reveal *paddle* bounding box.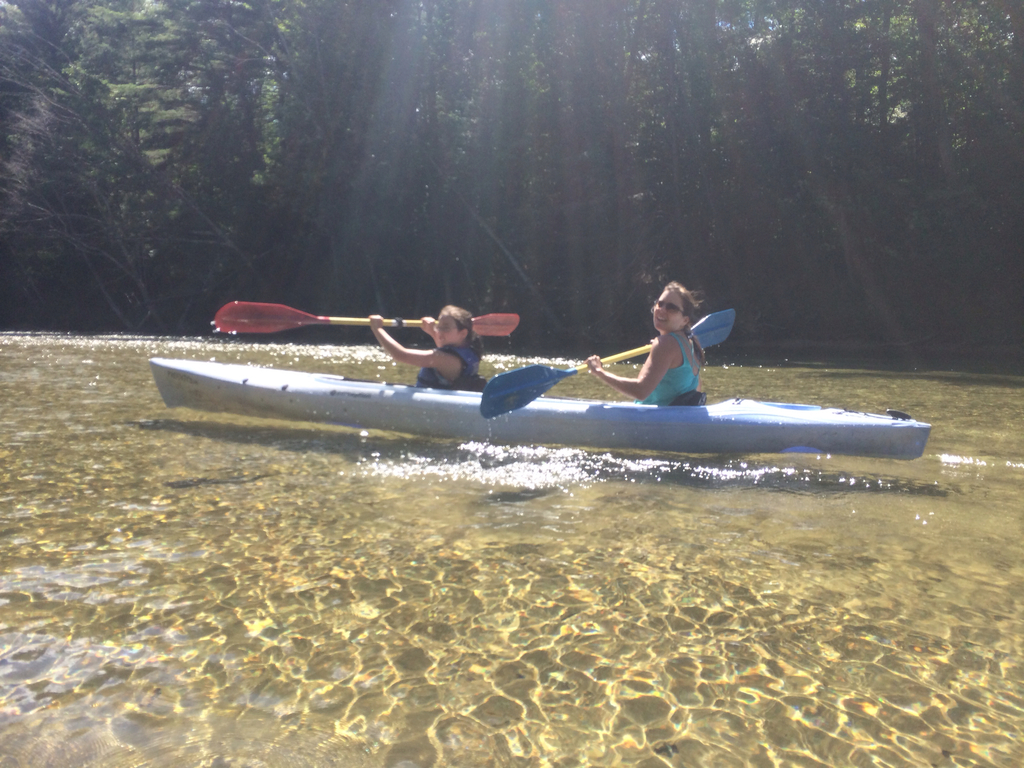
Revealed: x1=479, y1=306, x2=737, y2=419.
